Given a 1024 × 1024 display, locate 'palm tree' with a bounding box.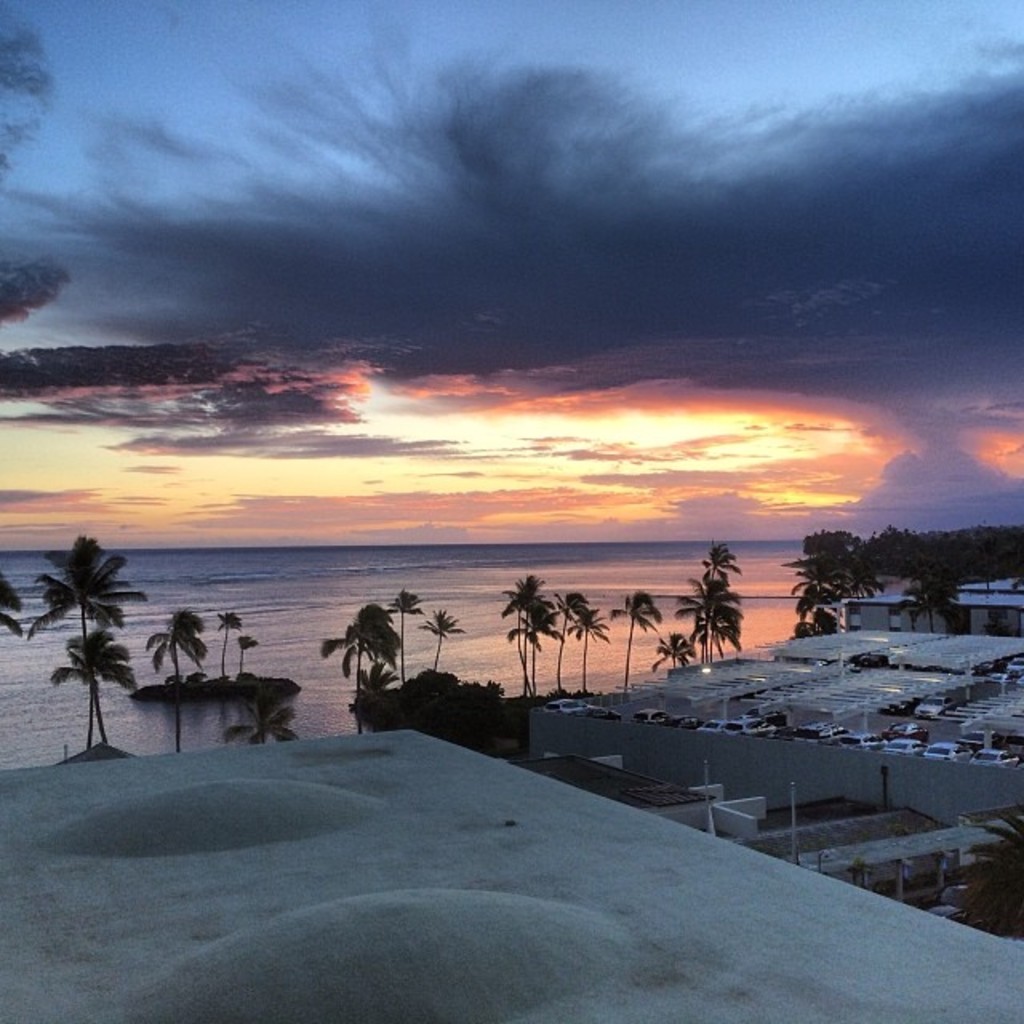
Located: locate(51, 622, 138, 747).
